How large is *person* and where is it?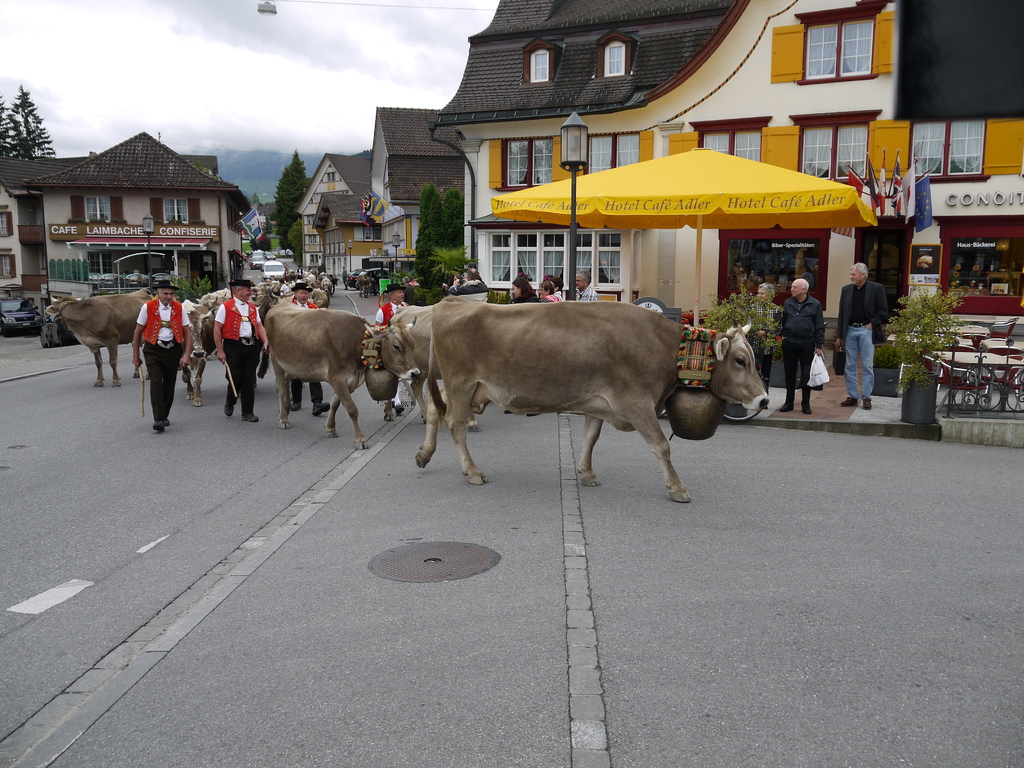
Bounding box: rect(509, 278, 540, 305).
